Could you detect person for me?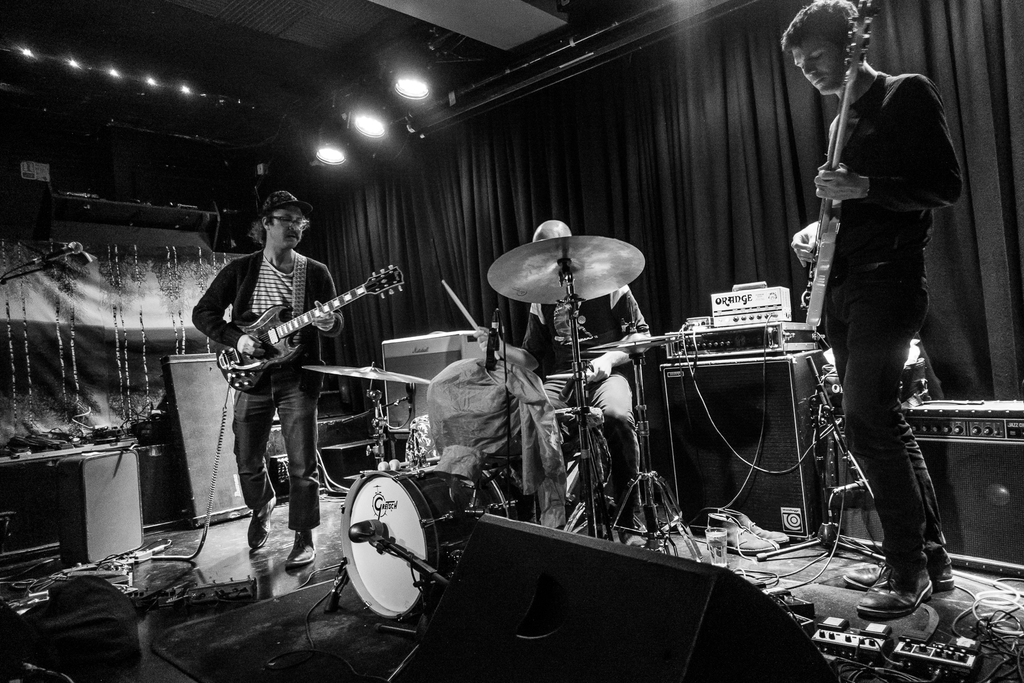
Detection result: rect(790, 0, 964, 618).
